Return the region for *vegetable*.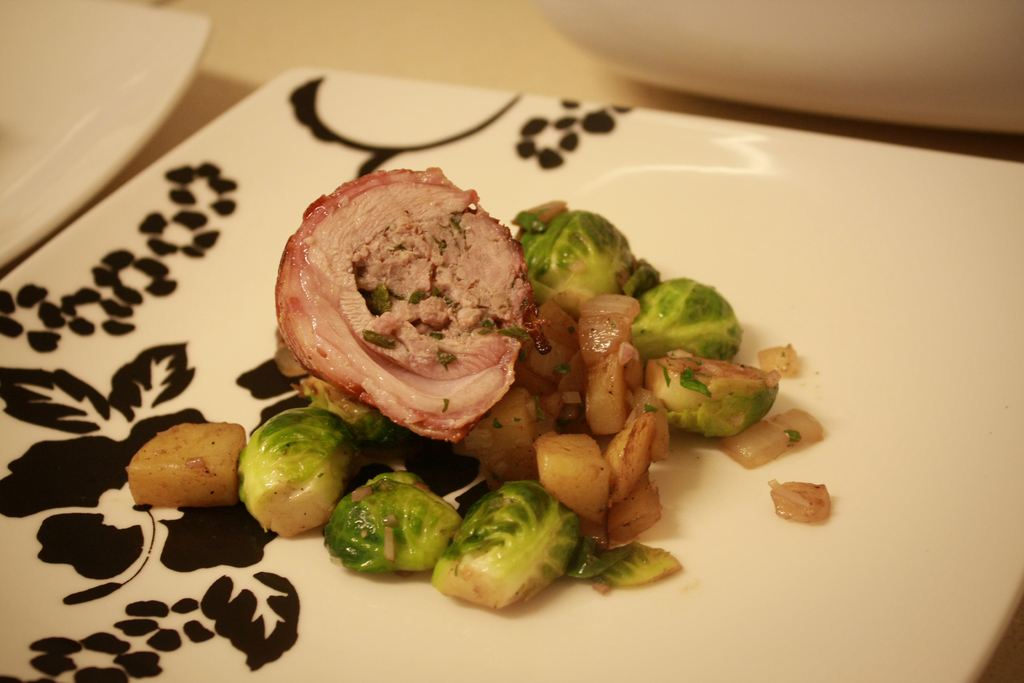
l=623, t=279, r=740, b=368.
